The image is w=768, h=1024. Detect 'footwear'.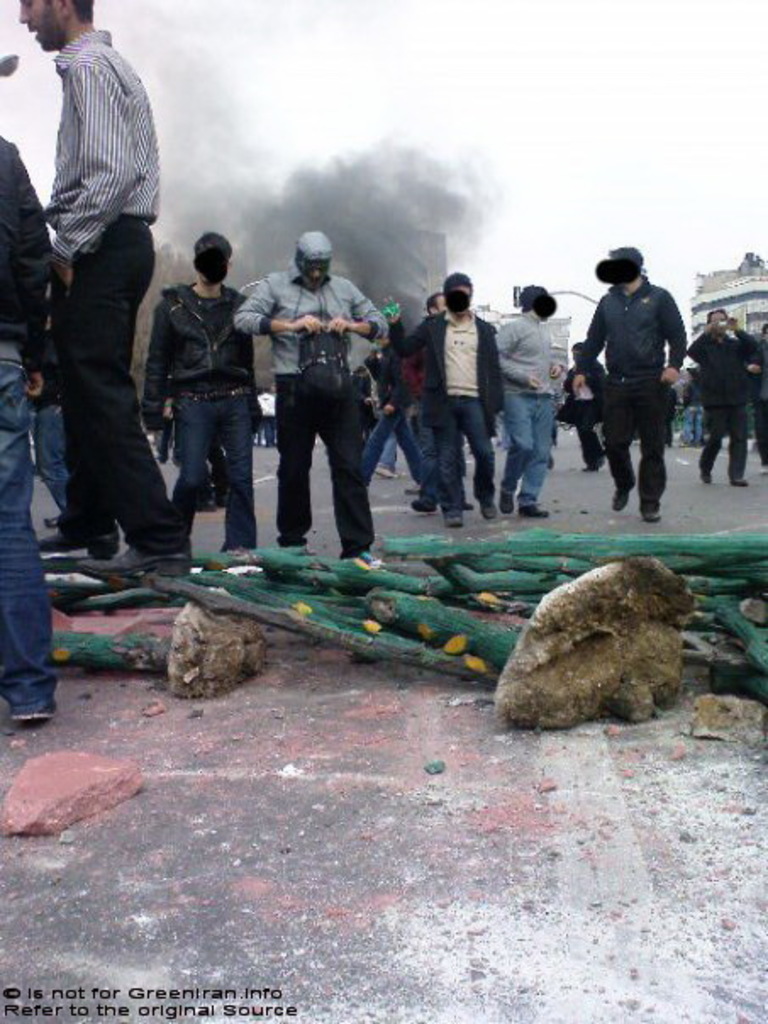
Detection: [500,488,515,510].
